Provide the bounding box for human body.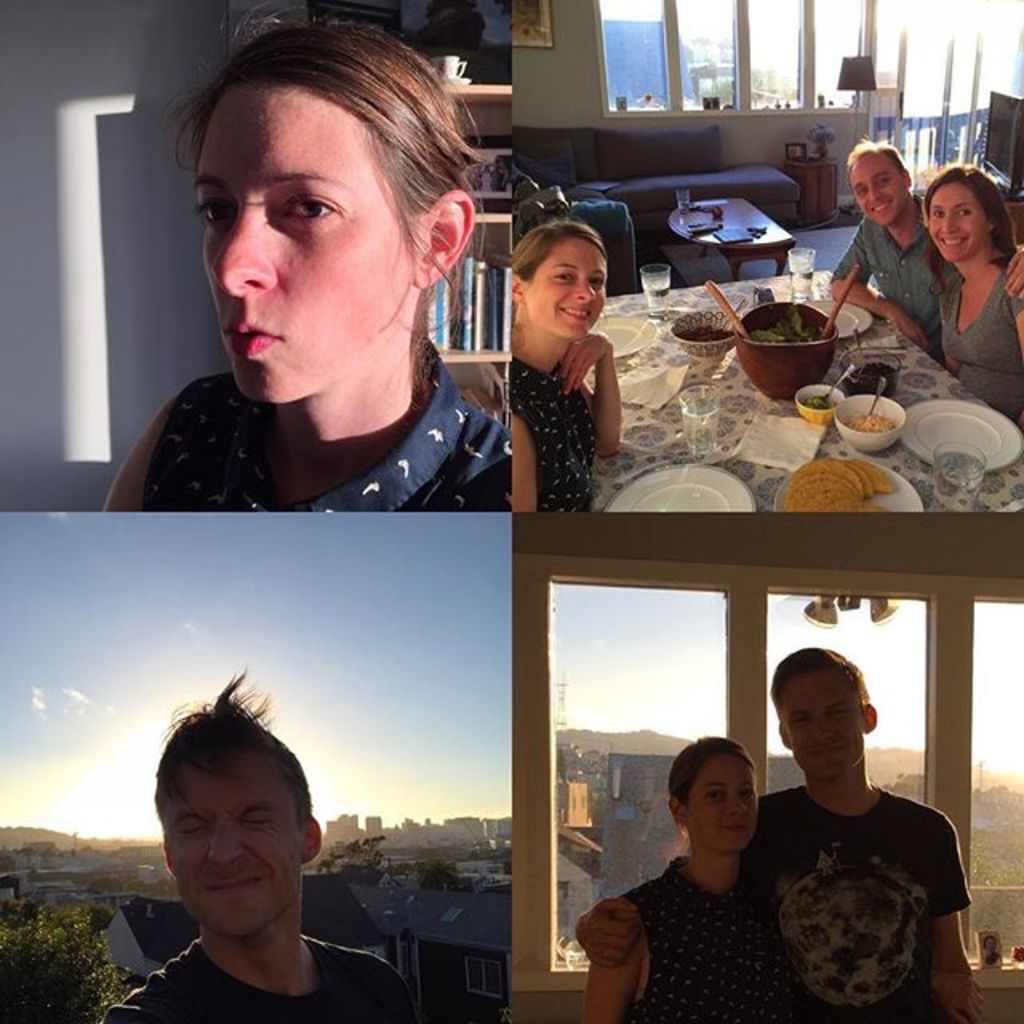
586, 733, 762, 1022.
